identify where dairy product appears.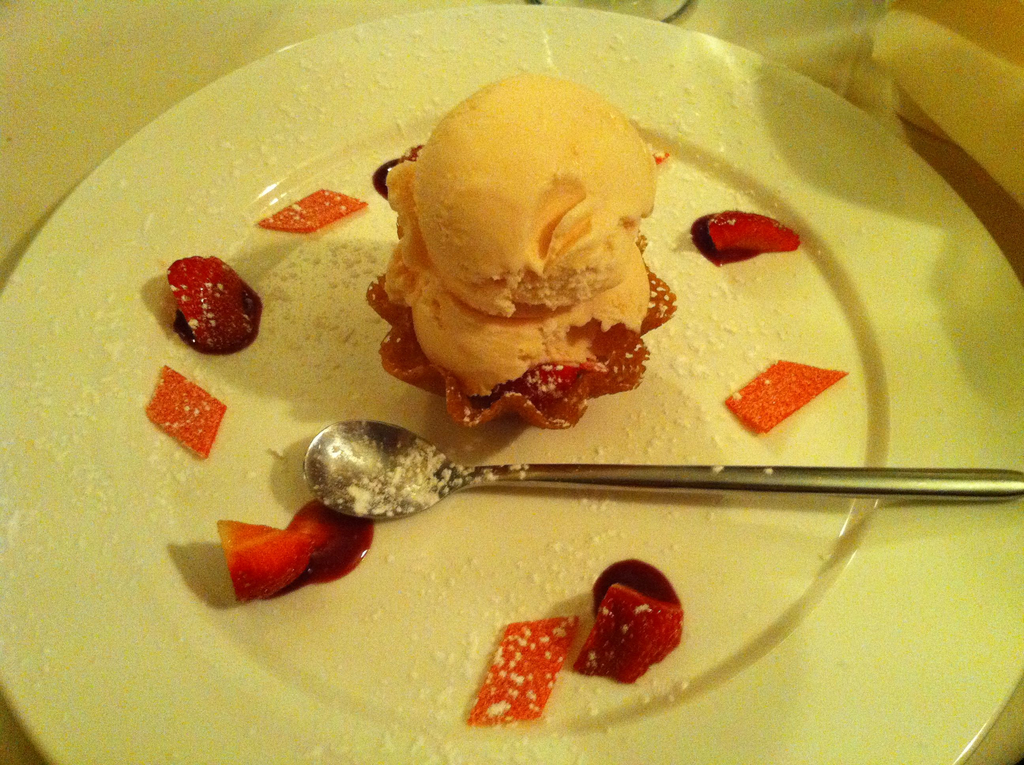
Appears at (x1=368, y1=85, x2=668, y2=387).
